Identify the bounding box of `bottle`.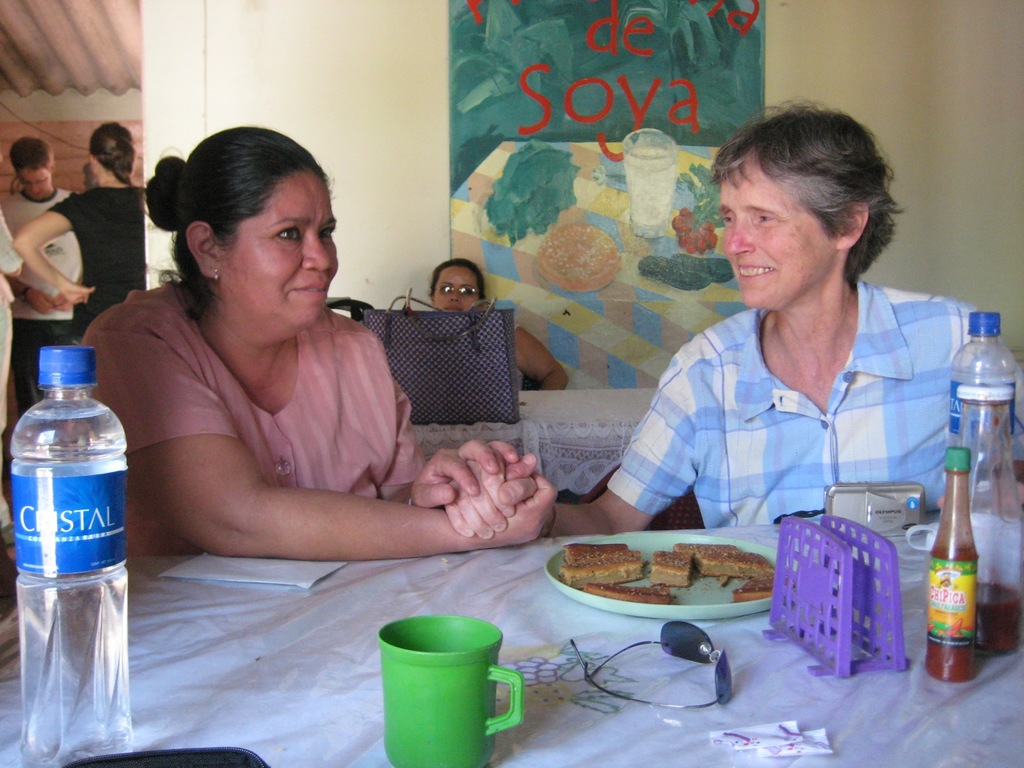
<region>927, 445, 982, 684</region>.
